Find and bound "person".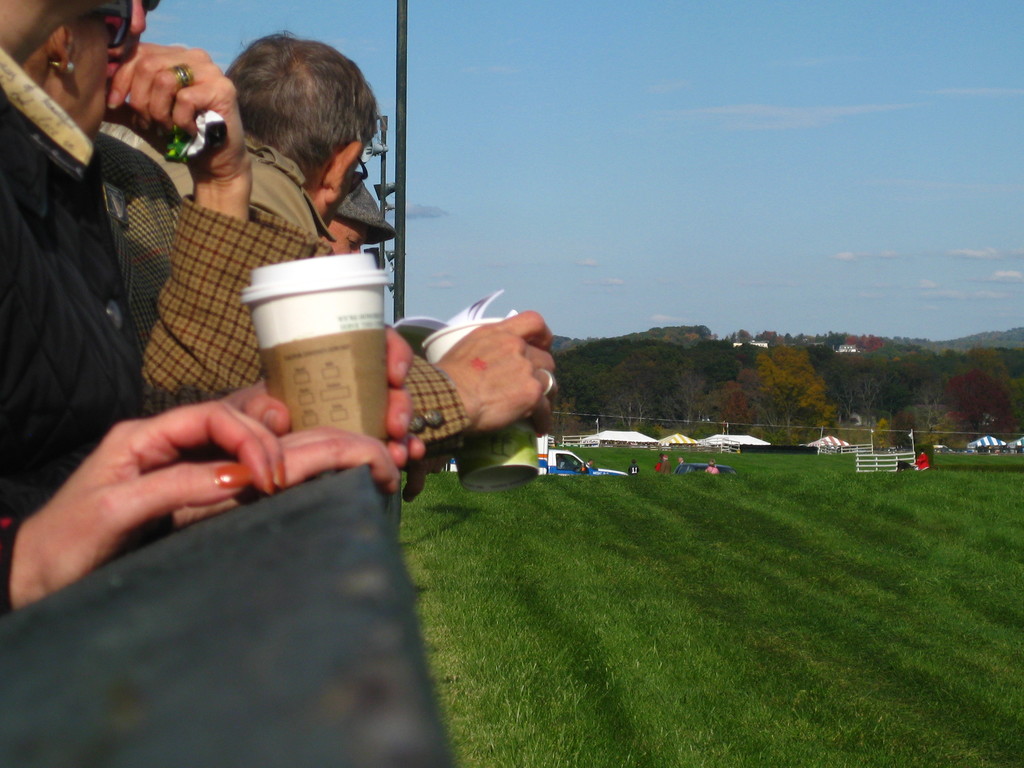
Bound: <bbox>573, 457, 598, 475</bbox>.
